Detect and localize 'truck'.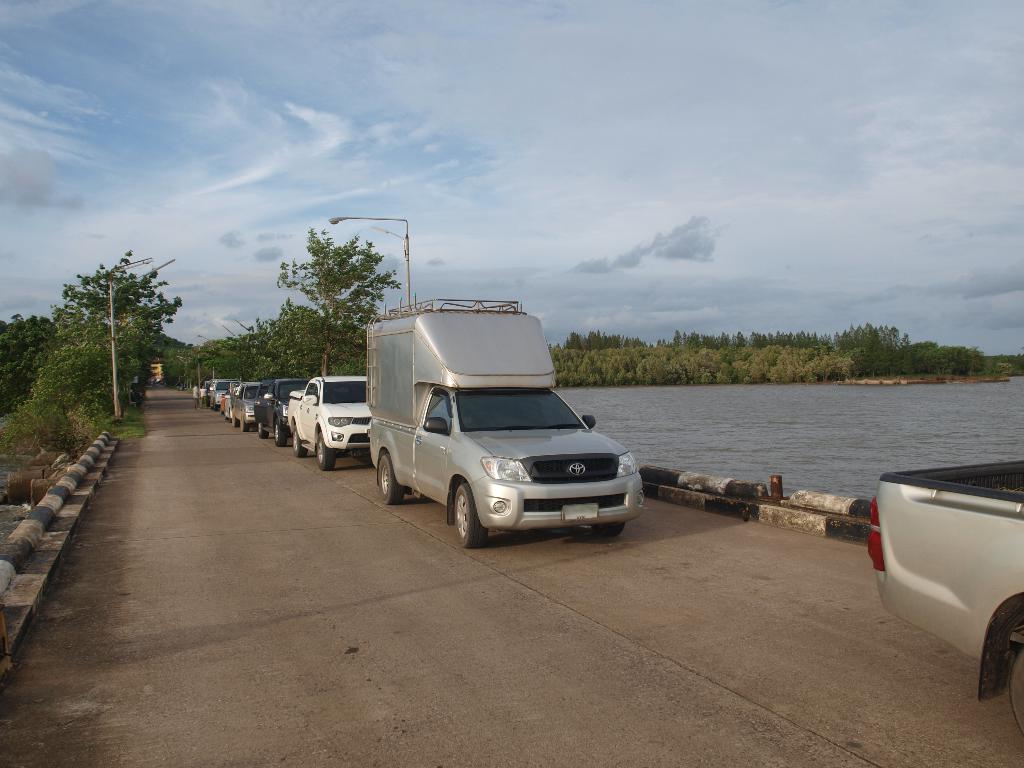
Localized at rect(357, 306, 655, 566).
